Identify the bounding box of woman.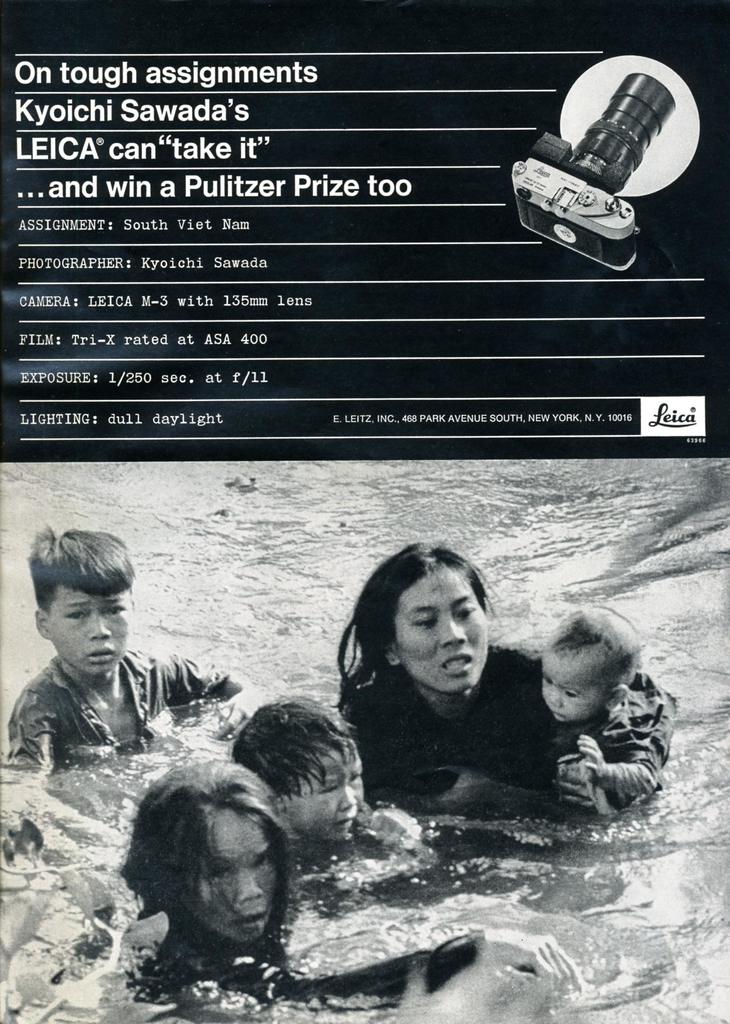
Rect(110, 756, 583, 1018).
